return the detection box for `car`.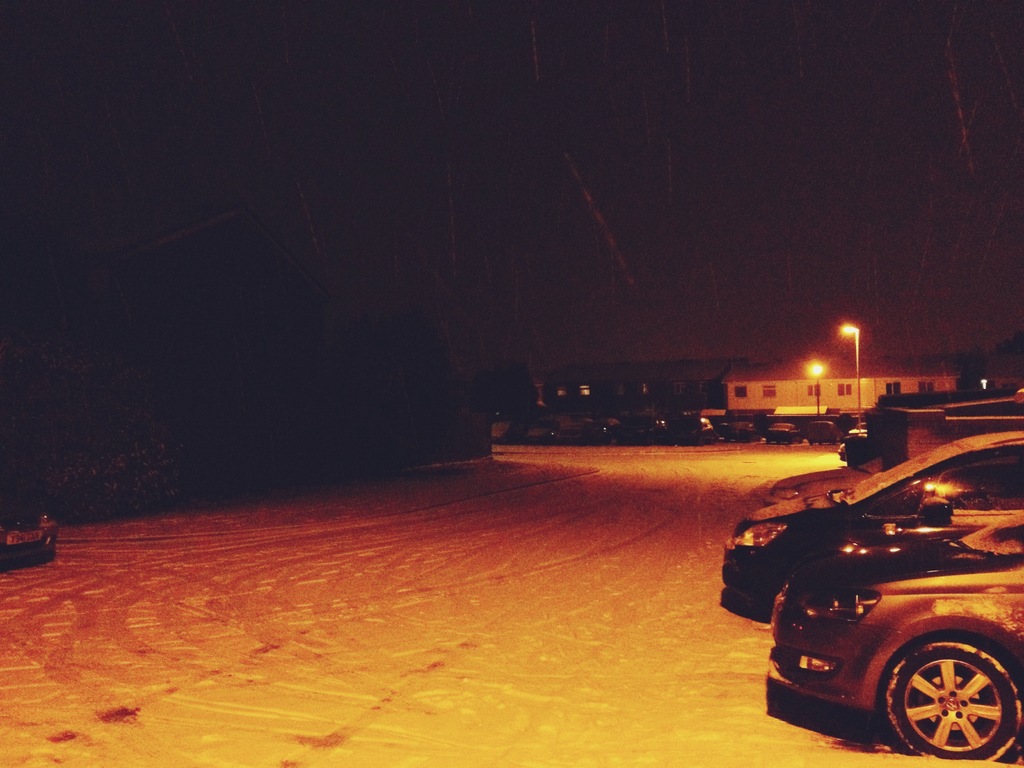
[x1=764, y1=423, x2=802, y2=442].
